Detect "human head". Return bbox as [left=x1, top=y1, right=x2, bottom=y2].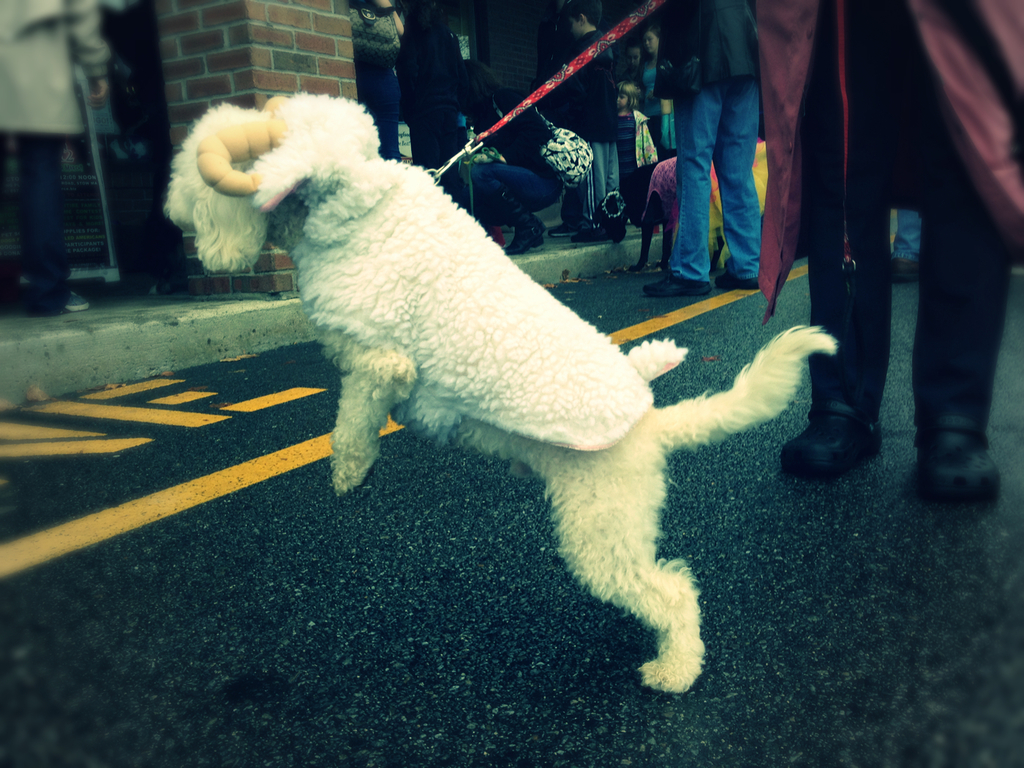
[left=624, top=45, right=644, bottom=75].
